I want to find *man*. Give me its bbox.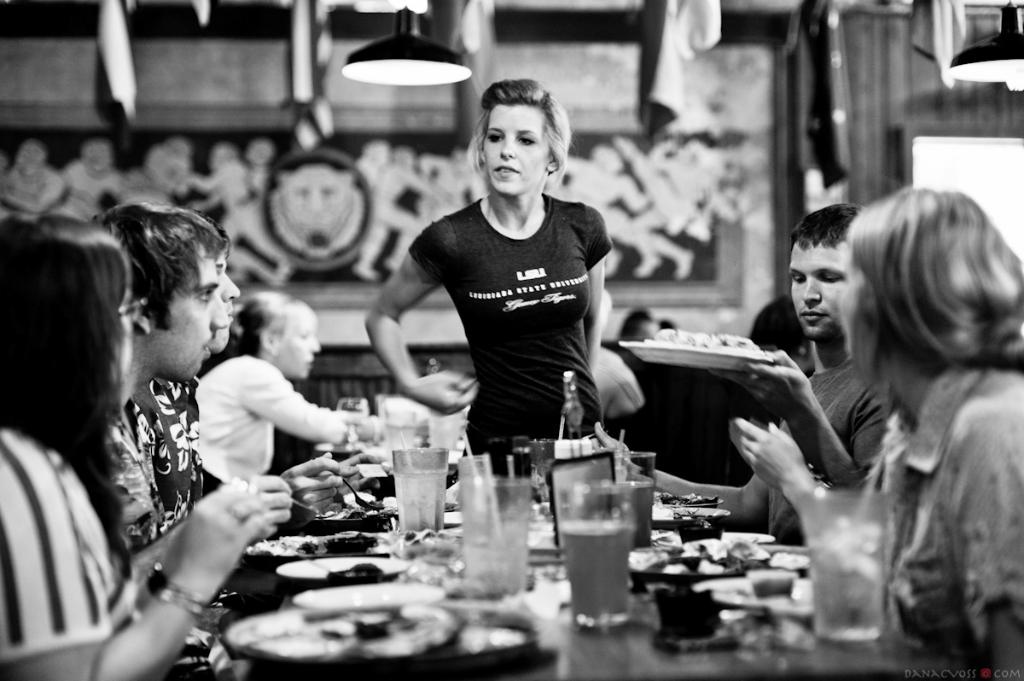
select_region(708, 191, 956, 508).
